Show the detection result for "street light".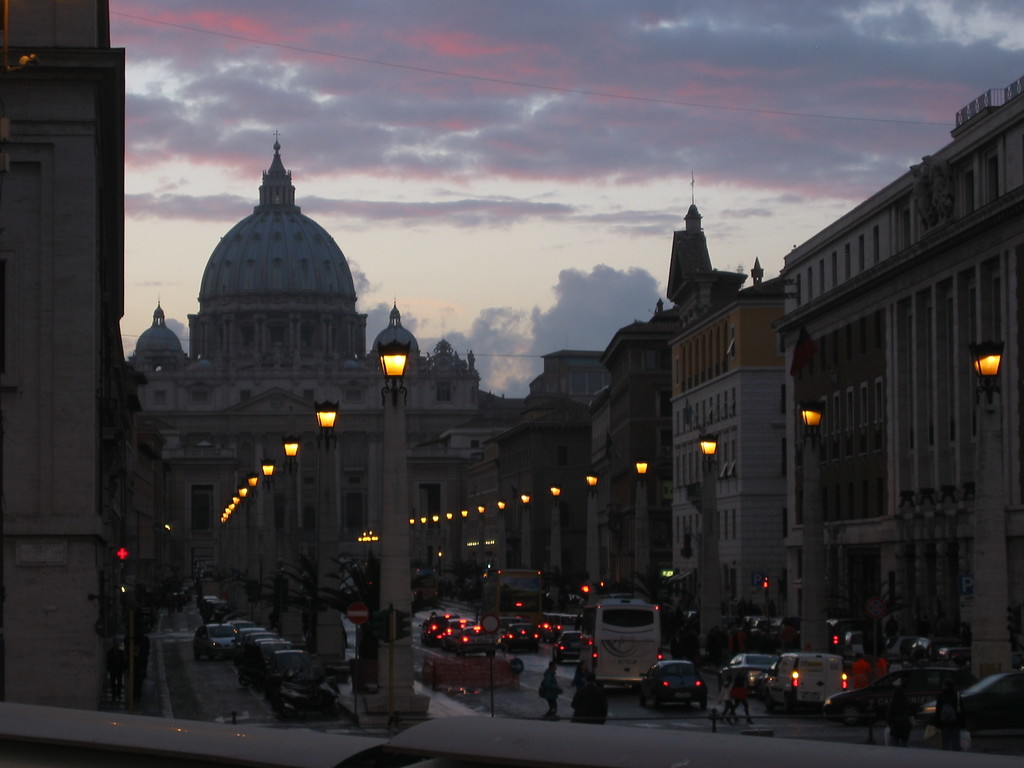
(left=361, top=336, right=434, bottom=722).
